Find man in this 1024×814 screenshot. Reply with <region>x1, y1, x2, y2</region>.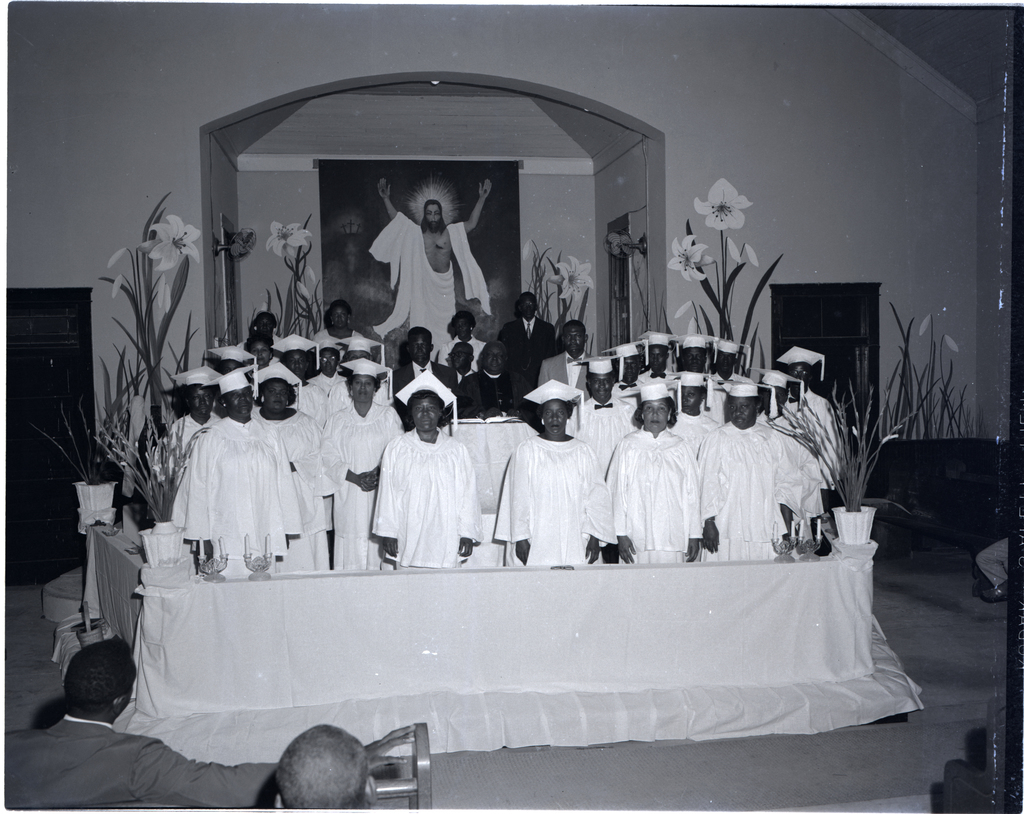
<region>705, 338, 751, 419</region>.
